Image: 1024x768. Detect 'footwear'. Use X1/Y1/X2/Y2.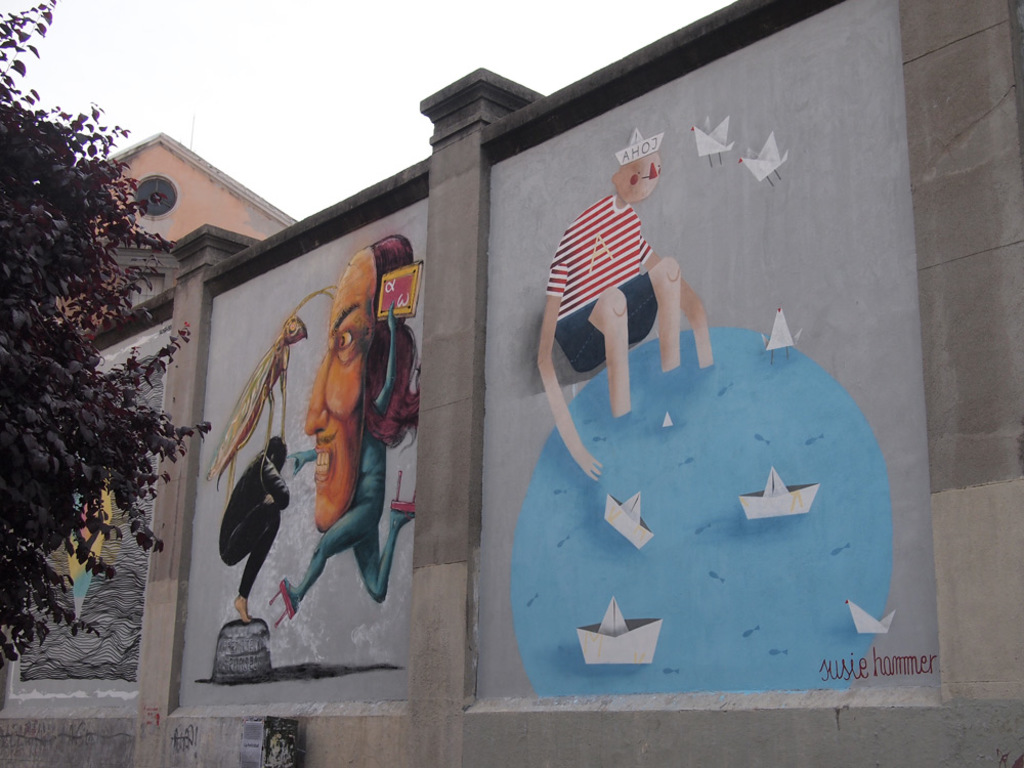
388/500/419/532.
